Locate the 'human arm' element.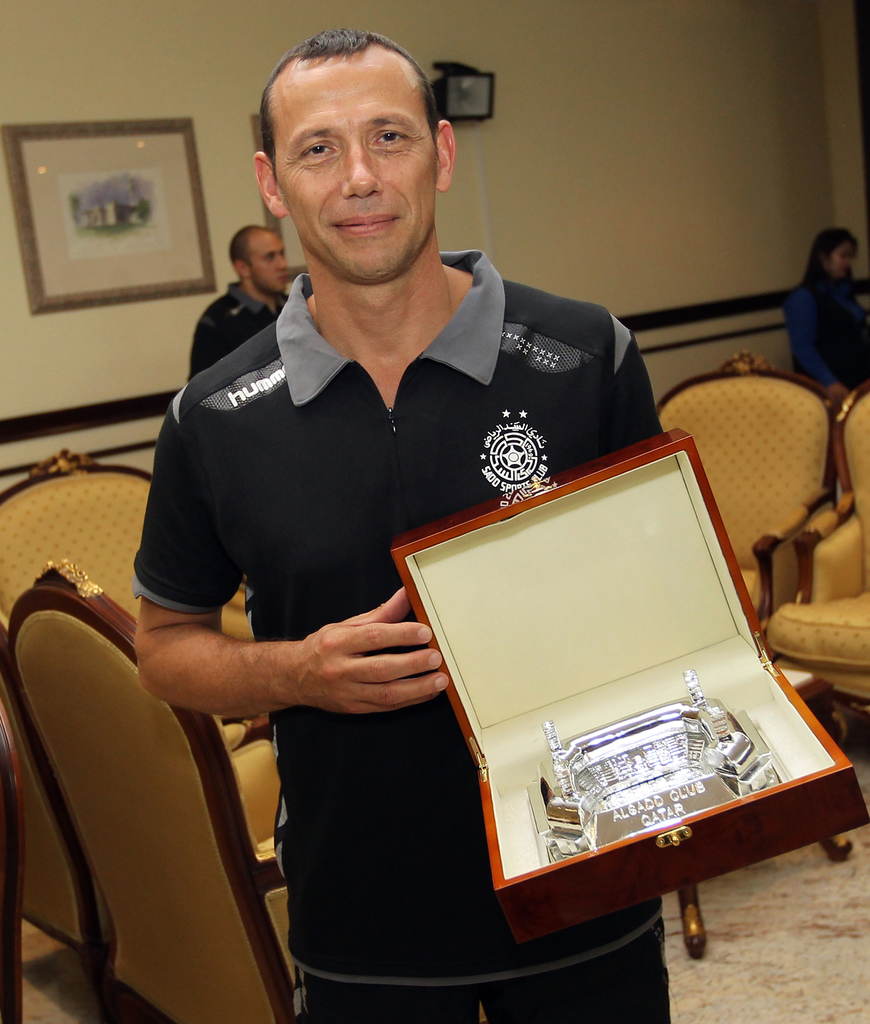
Element bbox: [134, 472, 496, 805].
